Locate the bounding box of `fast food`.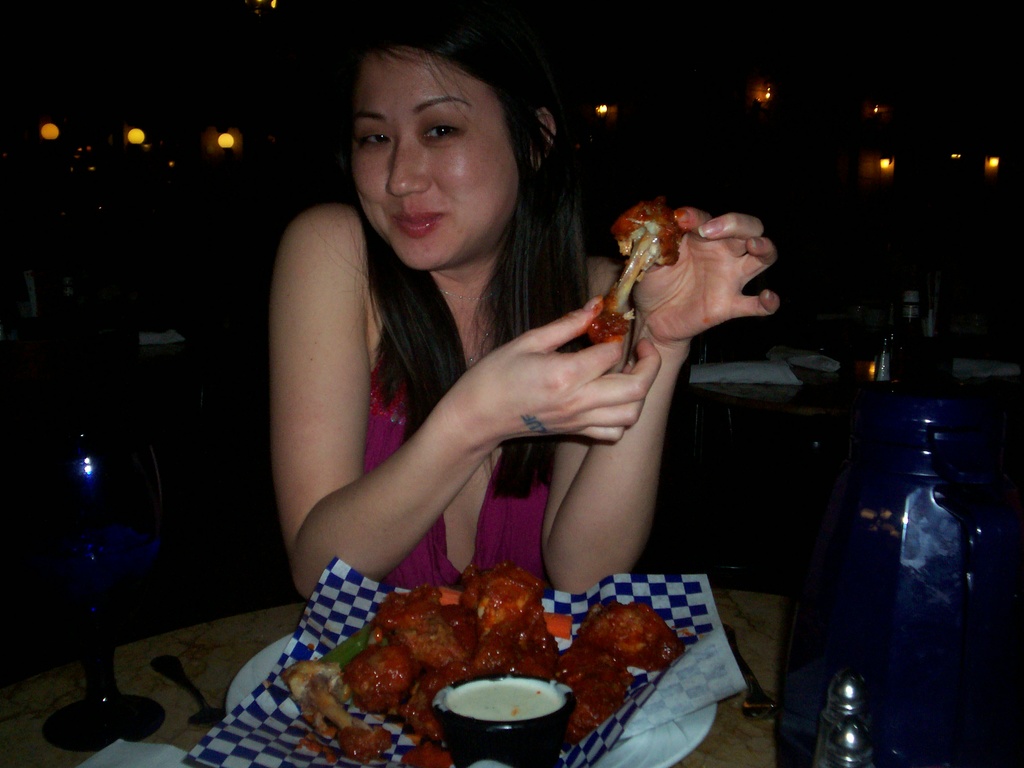
Bounding box: (292,566,649,749).
